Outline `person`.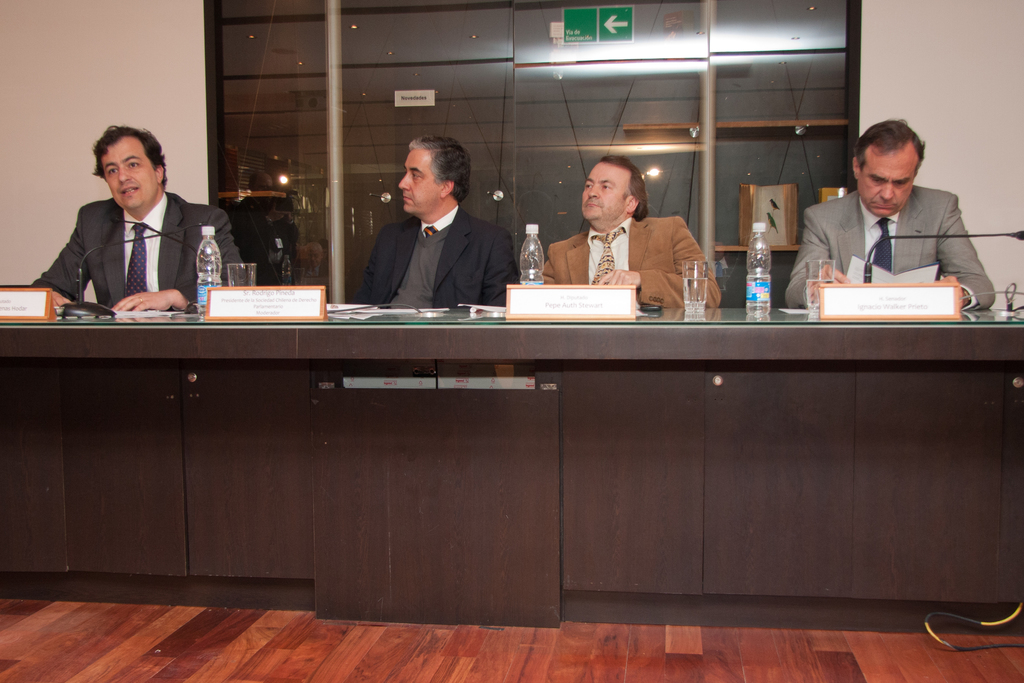
Outline: Rect(359, 138, 522, 306).
